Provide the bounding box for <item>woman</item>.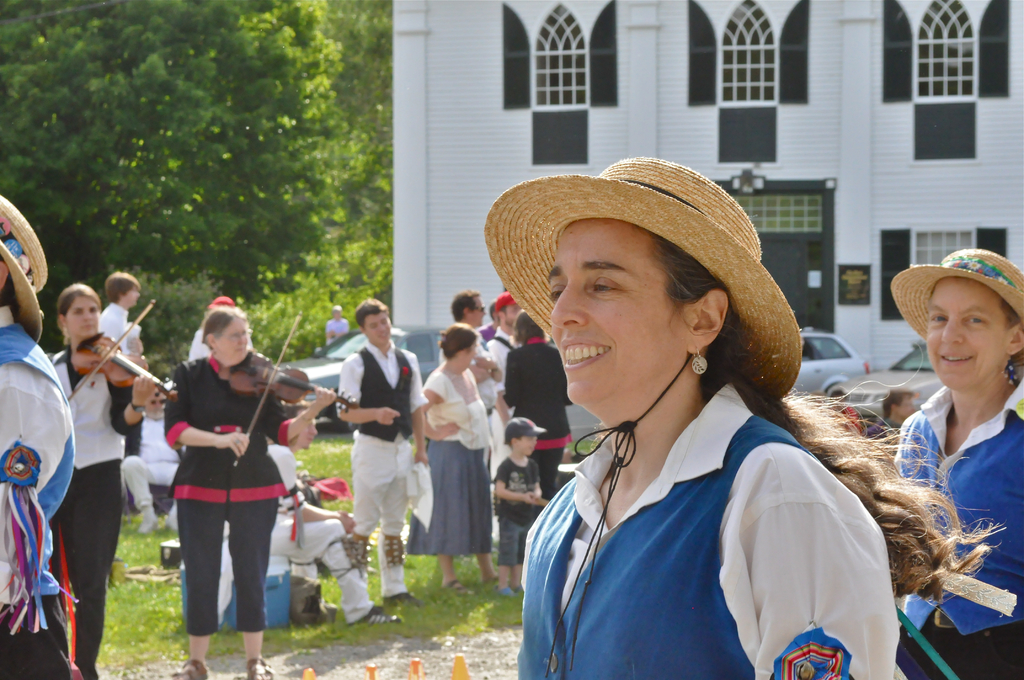
(left=497, top=309, right=580, bottom=506).
